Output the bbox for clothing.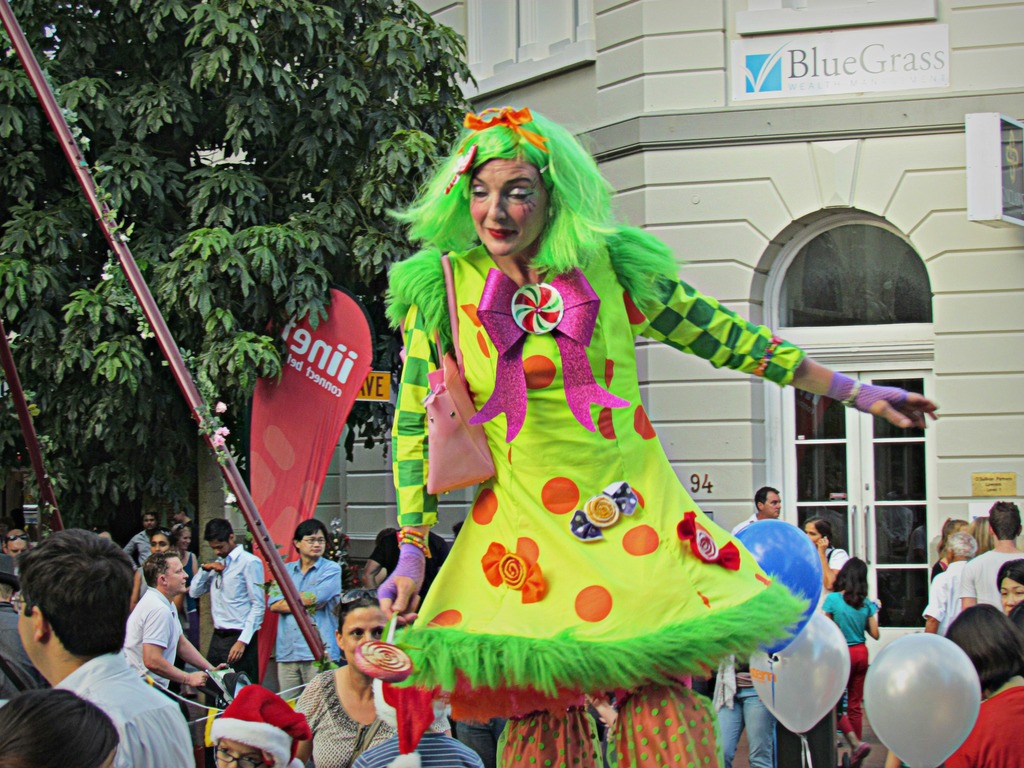
bbox=(349, 728, 490, 767).
